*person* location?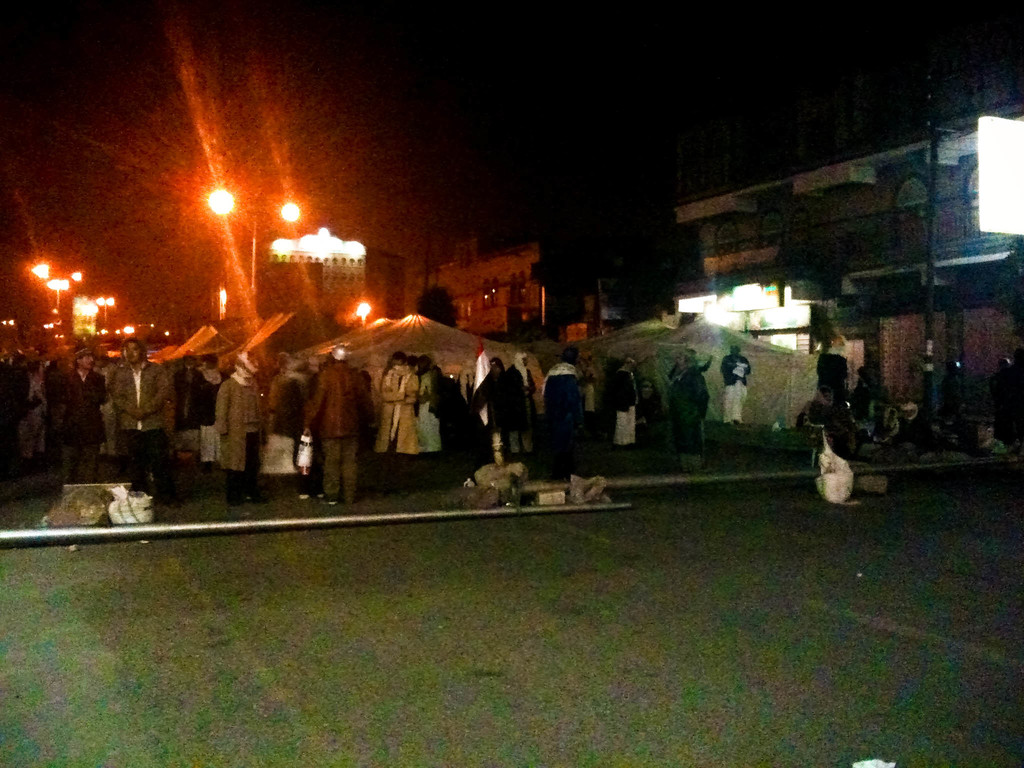
<region>469, 345, 530, 458</region>
